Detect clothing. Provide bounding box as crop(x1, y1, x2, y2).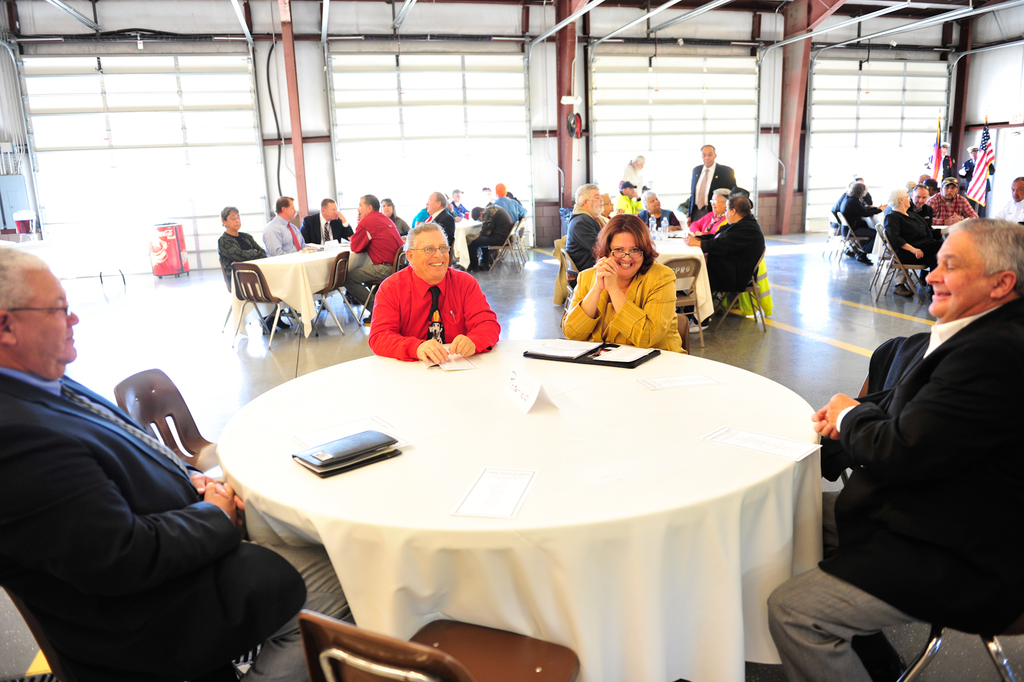
crop(768, 299, 1023, 681).
